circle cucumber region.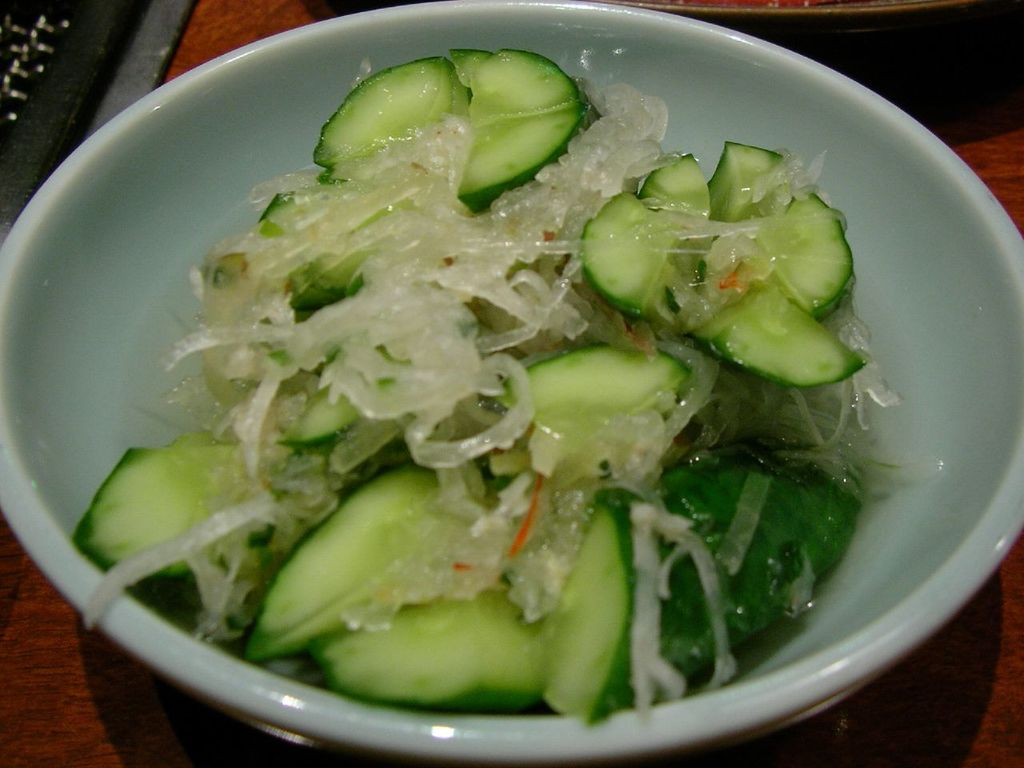
Region: detection(452, 54, 575, 182).
